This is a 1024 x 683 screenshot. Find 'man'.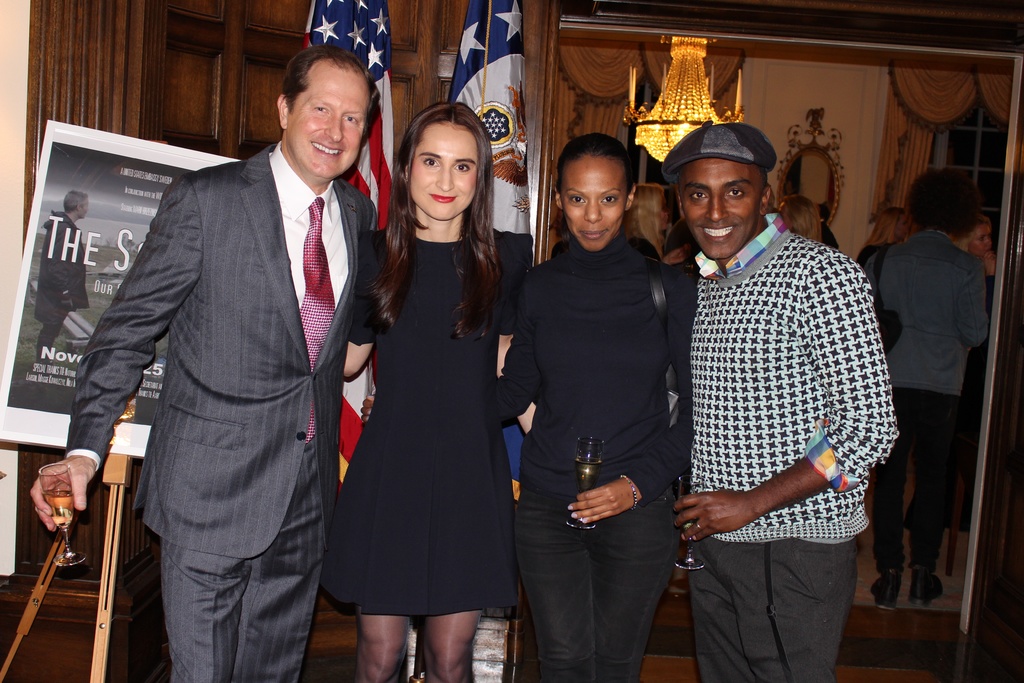
Bounding box: locate(61, 38, 382, 672).
